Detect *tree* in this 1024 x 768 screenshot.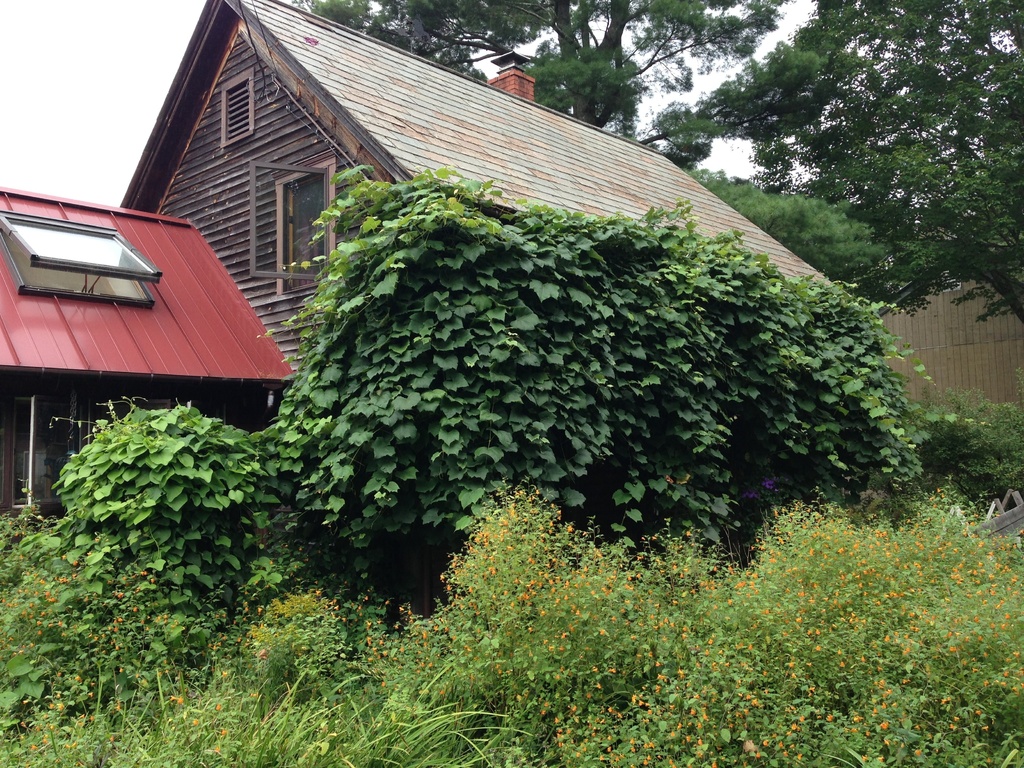
Detection: pyautogui.locateOnScreen(736, 0, 1023, 351).
